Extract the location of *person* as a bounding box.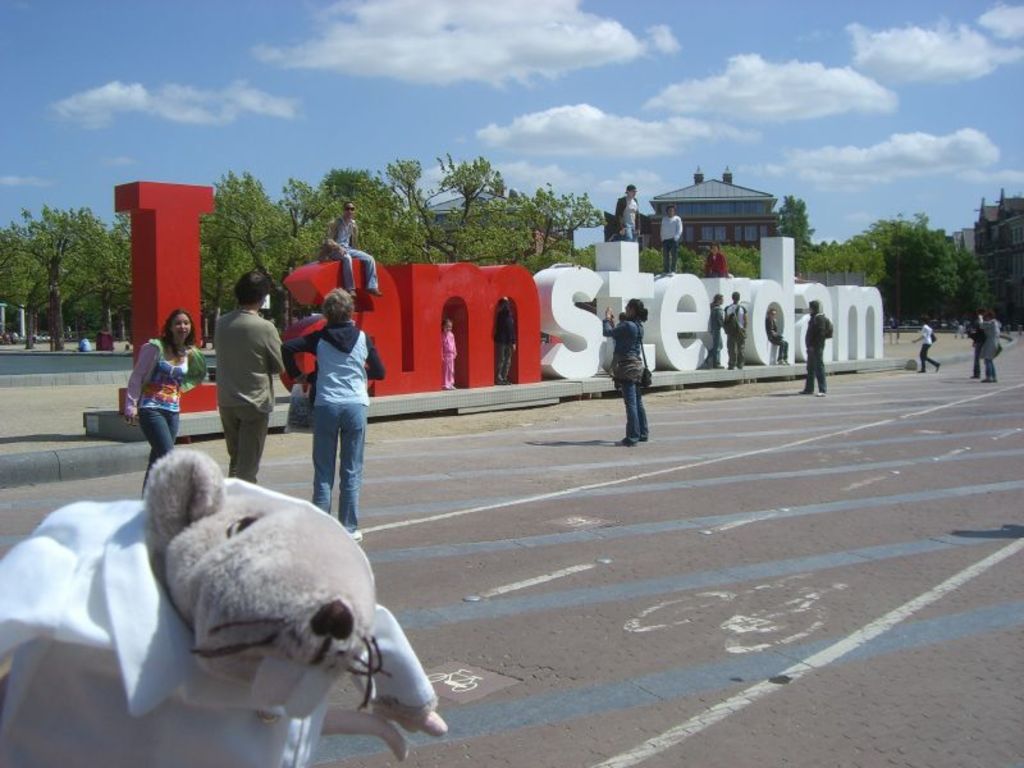
left=978, top=311, right=1000, bottom=383.
